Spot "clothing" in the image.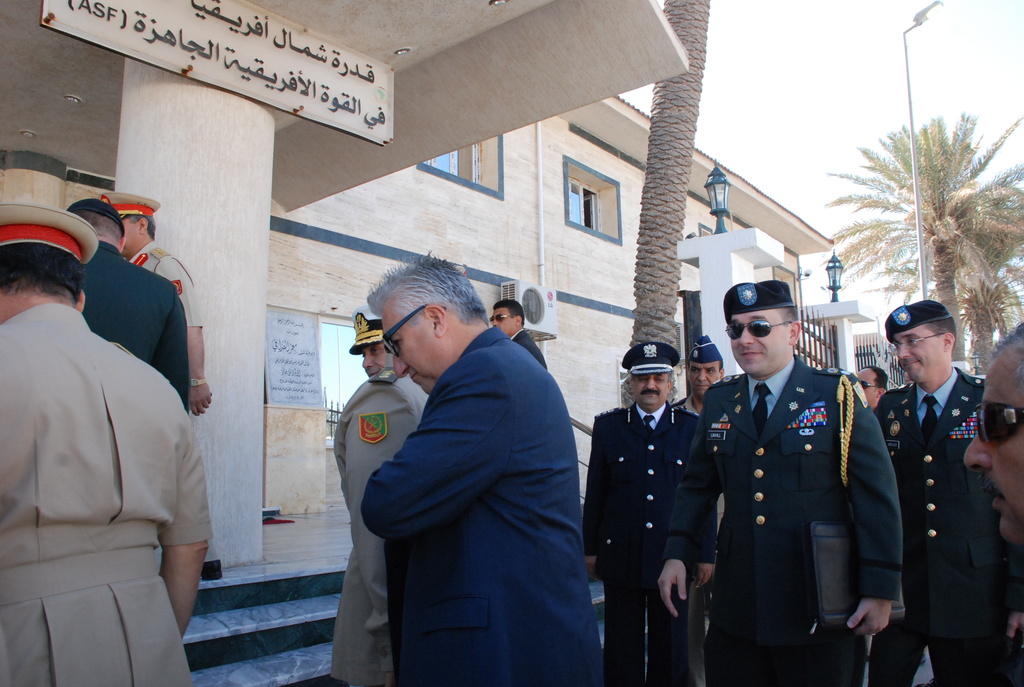
"clothing" found at l=123, t=244, r=207, b=329.
